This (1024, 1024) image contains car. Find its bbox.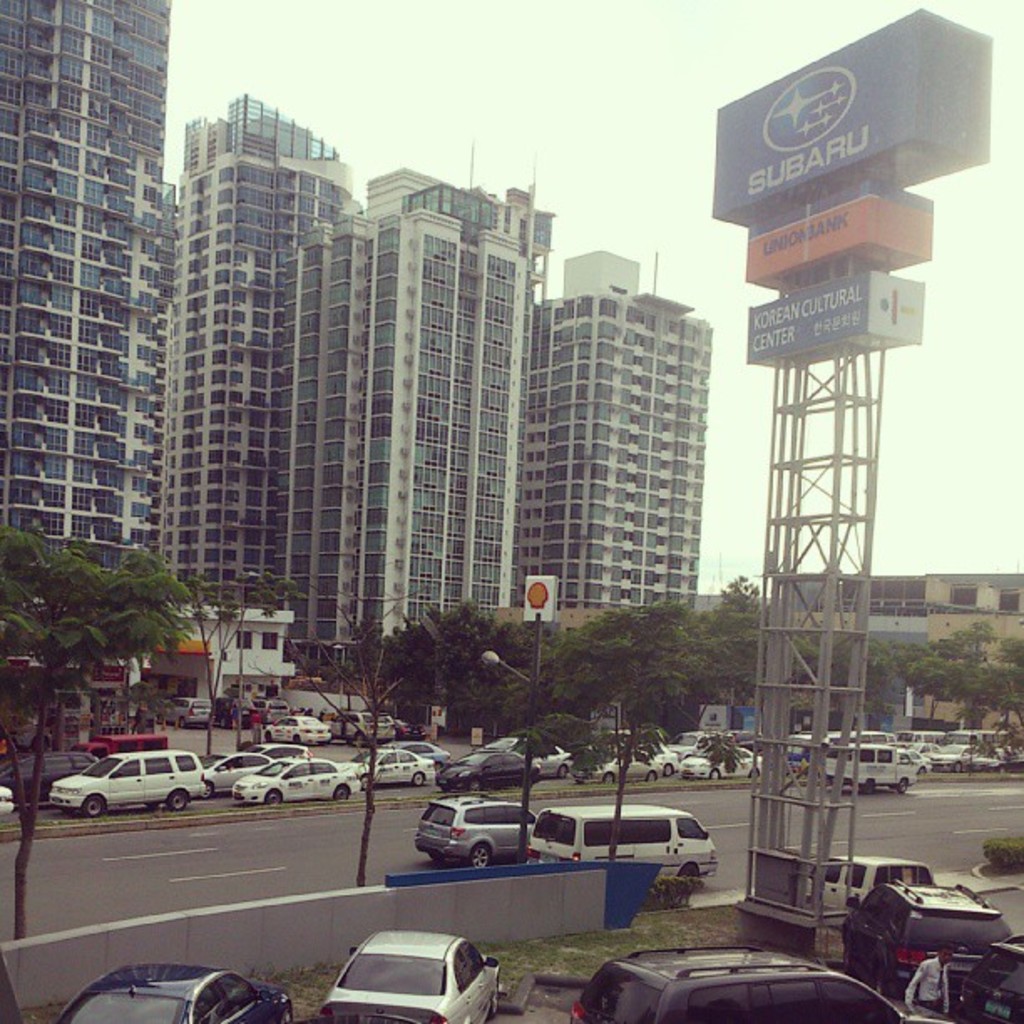
(x1=320, y1=924, x2=502, y2=1022).
